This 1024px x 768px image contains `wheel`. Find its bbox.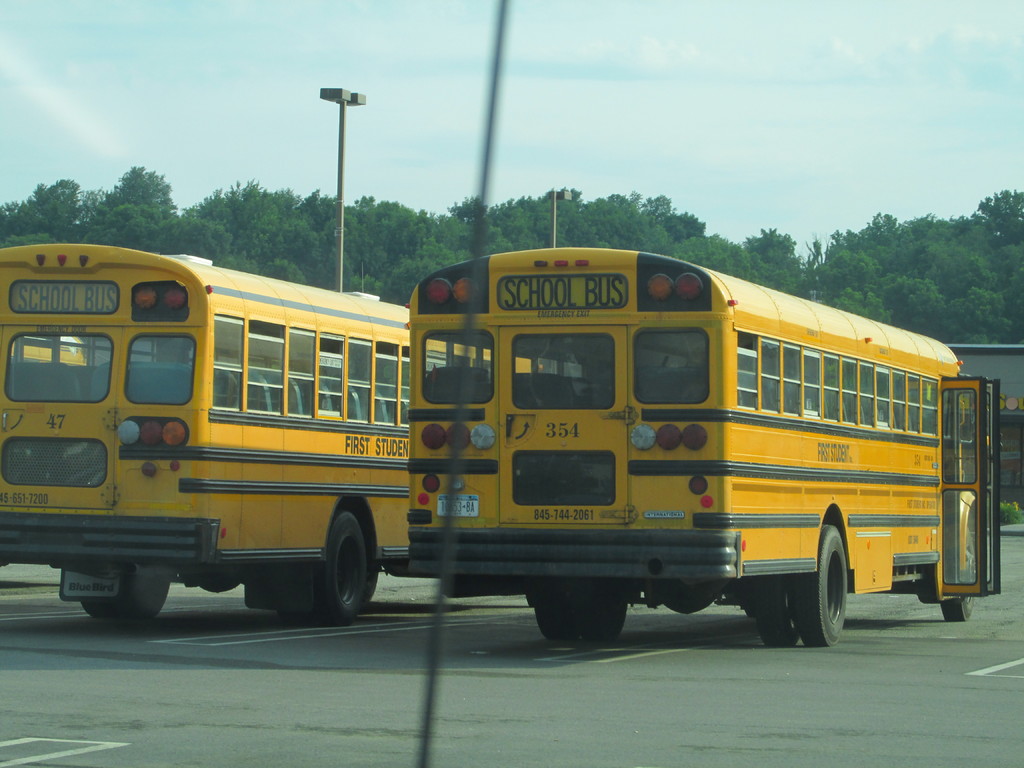
bbox(744, 607, 749, 620).
